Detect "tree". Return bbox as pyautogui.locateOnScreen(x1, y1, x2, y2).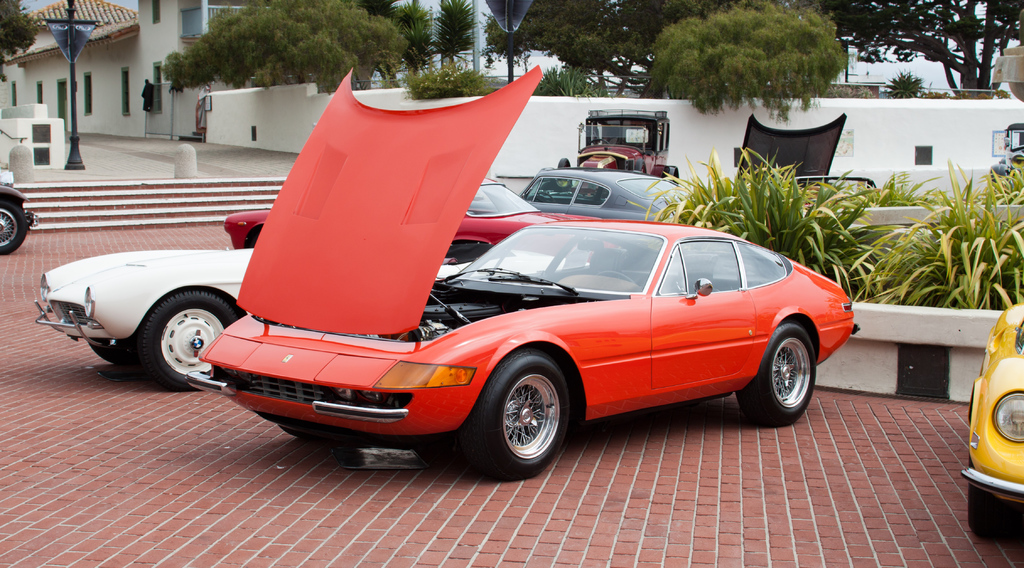
pyautogui.locateOnScreen(431, 2, 478, 69).
